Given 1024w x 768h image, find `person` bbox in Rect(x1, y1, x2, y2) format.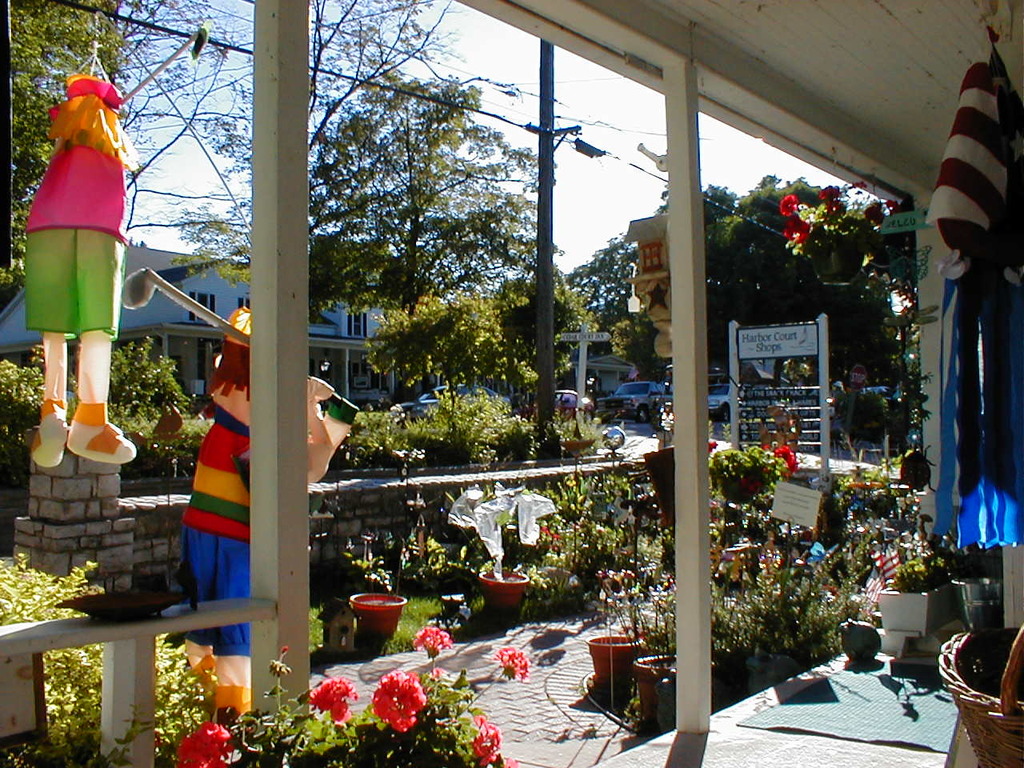
Rect(171, 303, 357, 719).
